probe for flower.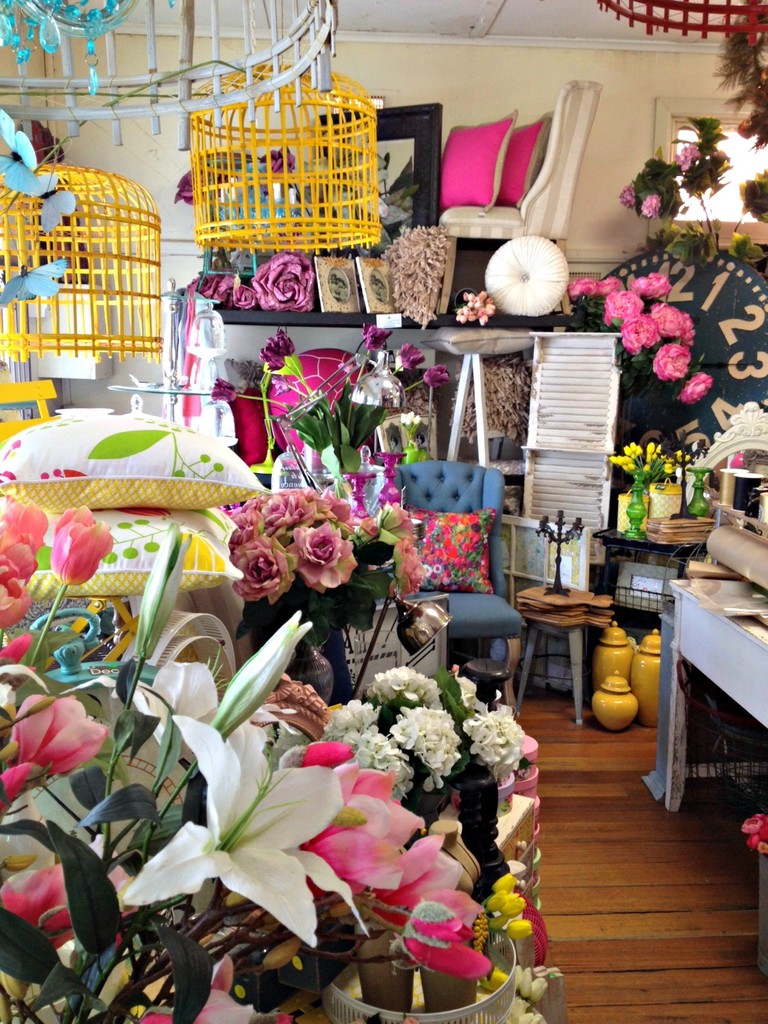
Probe result: [235,288,259,310].
